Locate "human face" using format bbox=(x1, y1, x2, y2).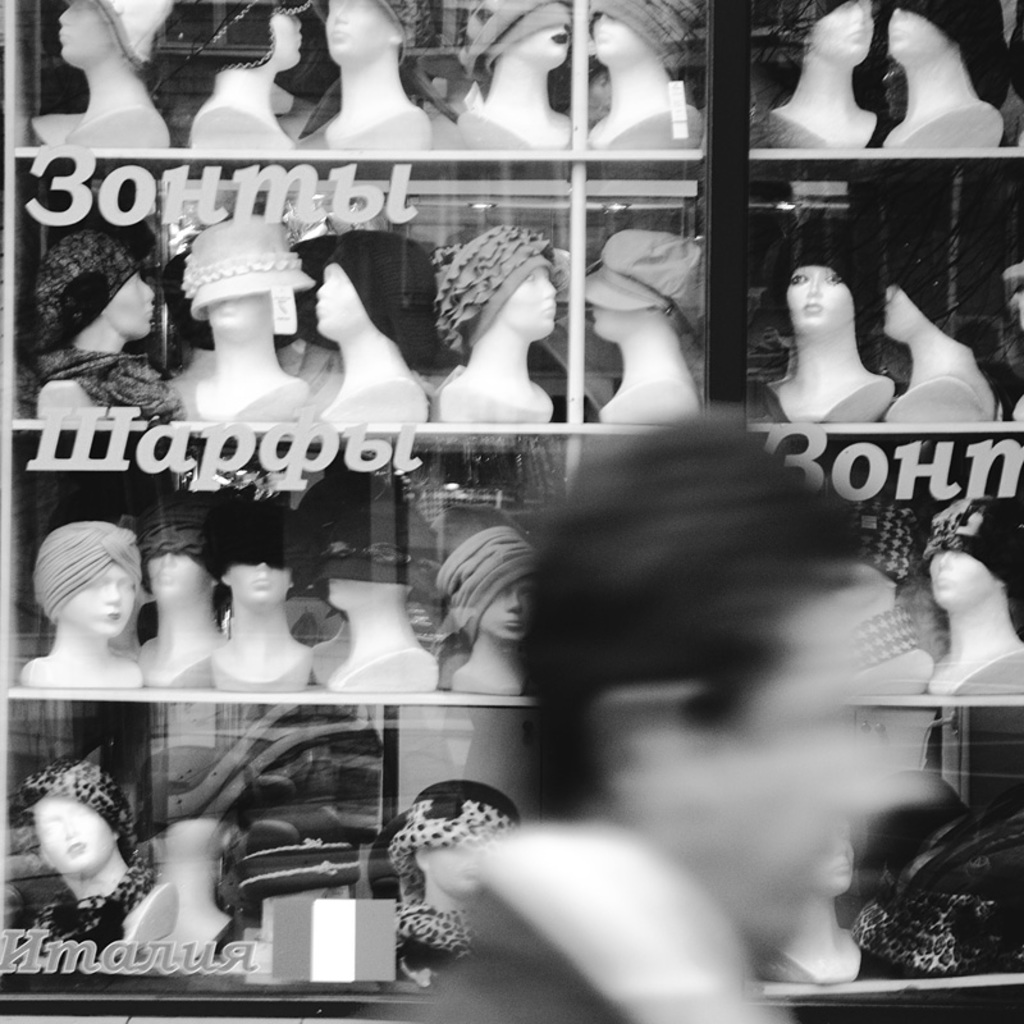
bbox=(105, 273, 155, 335).
